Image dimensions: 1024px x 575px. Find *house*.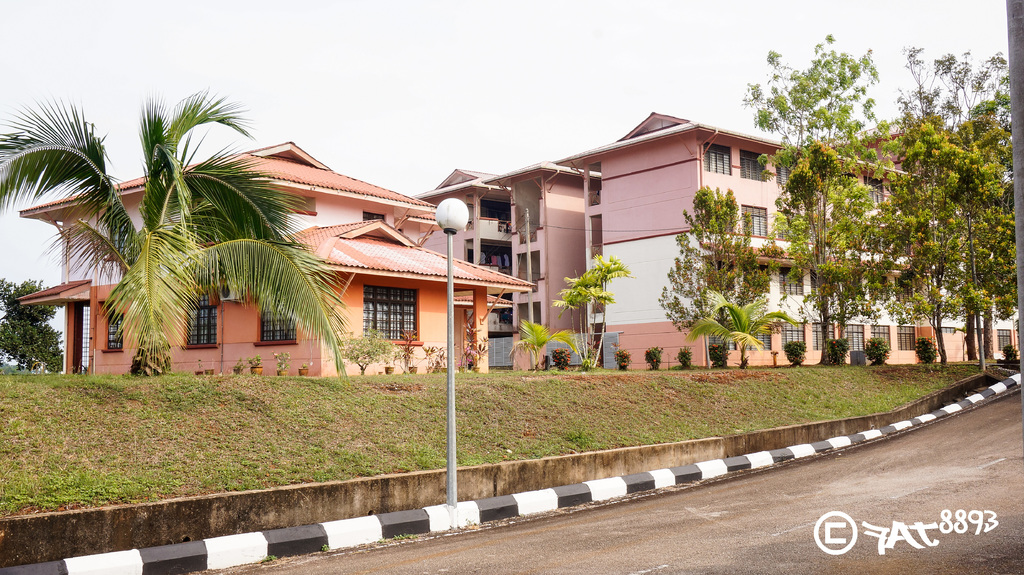
413:105:1020:368.
